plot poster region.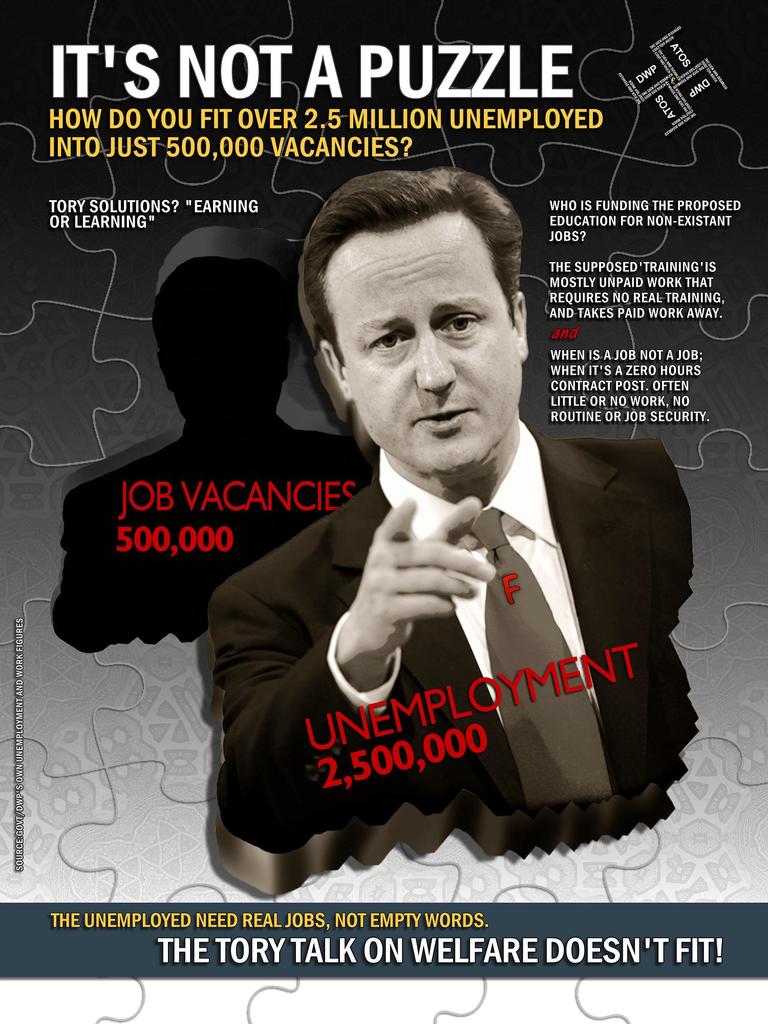
Plotted at (0,0,767,1023).
